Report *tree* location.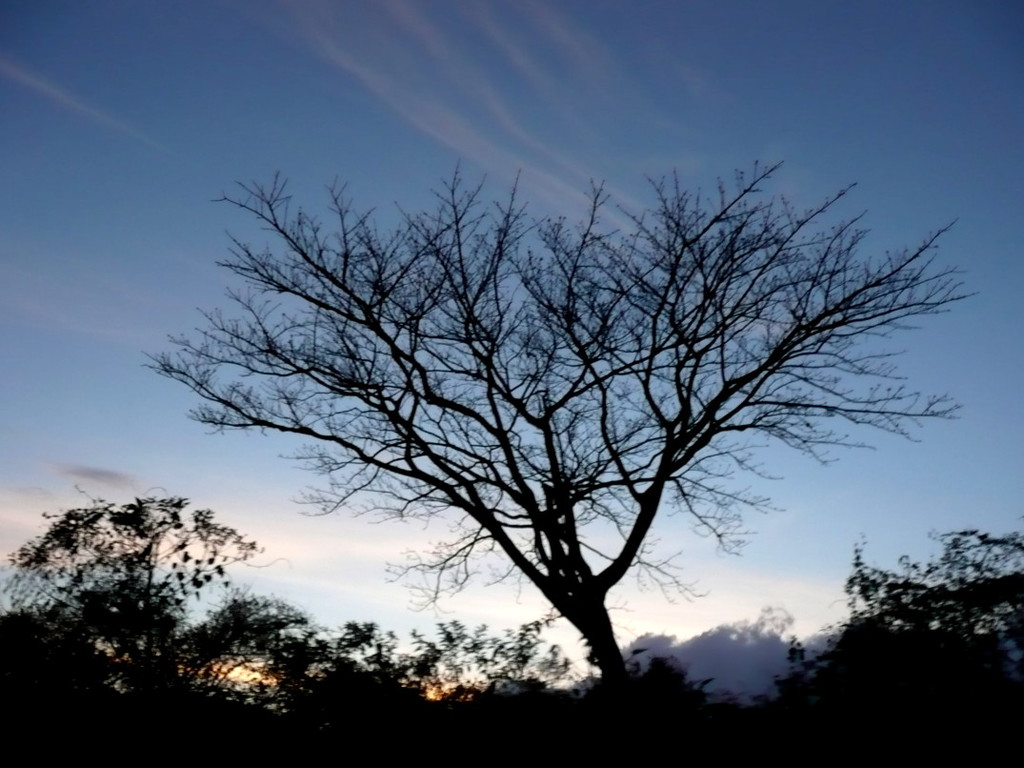
Report: bbox(139, 69, 949, 742).
